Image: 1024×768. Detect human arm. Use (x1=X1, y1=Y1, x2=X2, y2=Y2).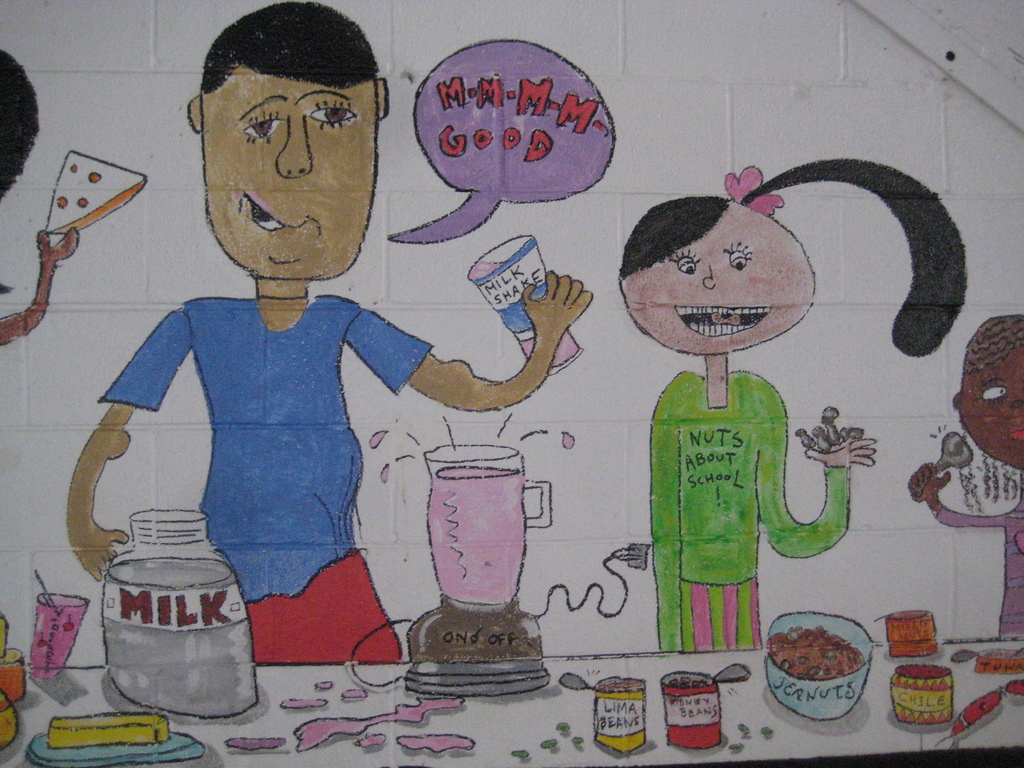
(x1=67, y1=305, x2=196, y2=579).
